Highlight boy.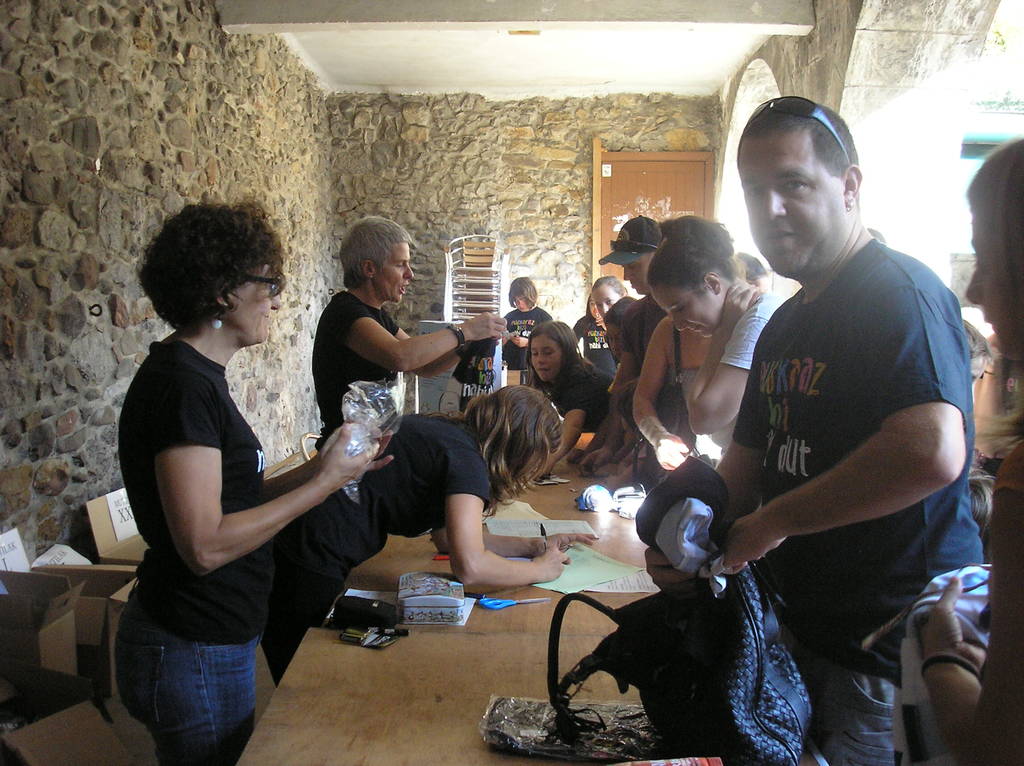
Highlighted region: (x1=493, y1=273, x2=553, y2=367).
